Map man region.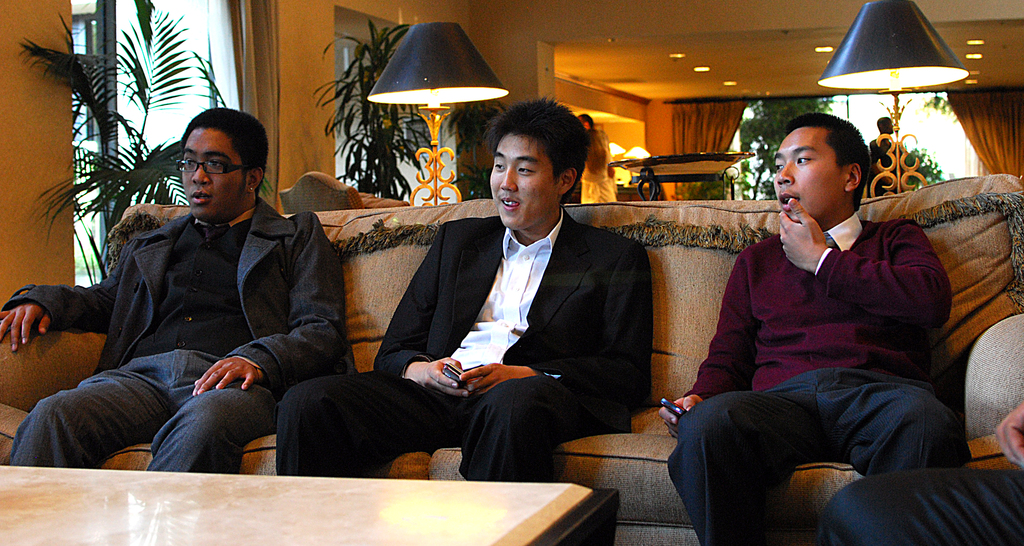
Mapped to pyautogui.locateOnScreen(275, 97, 653, 483).
